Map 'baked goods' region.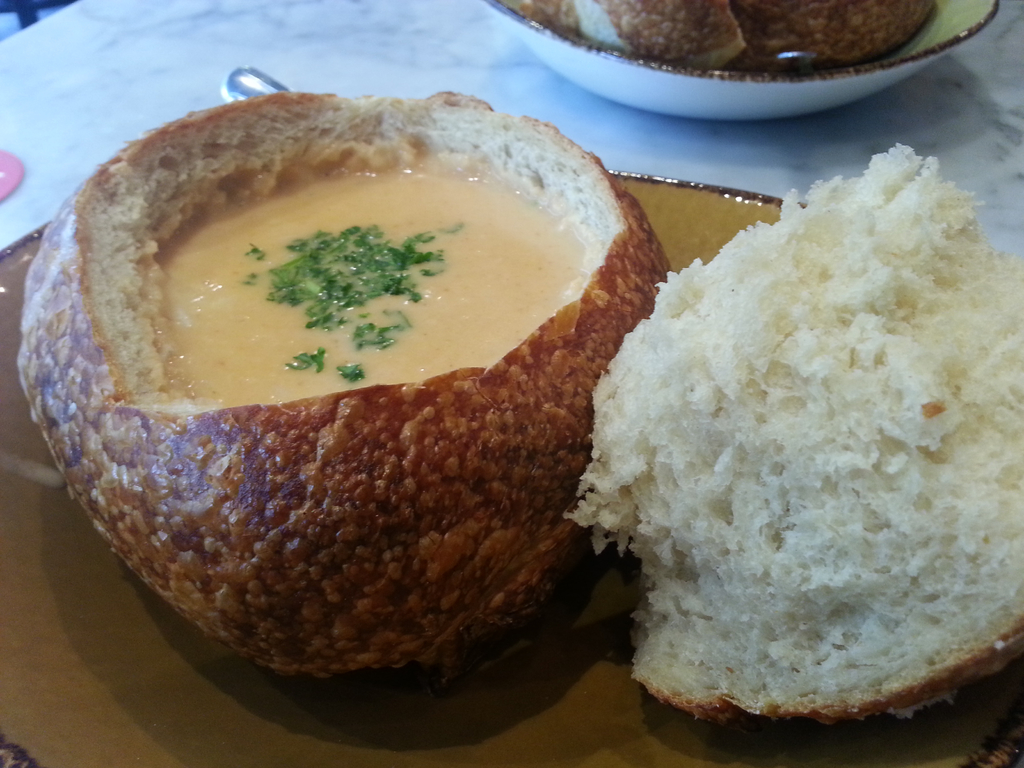
Mapped to crop(570, 138, 1023, 729).
